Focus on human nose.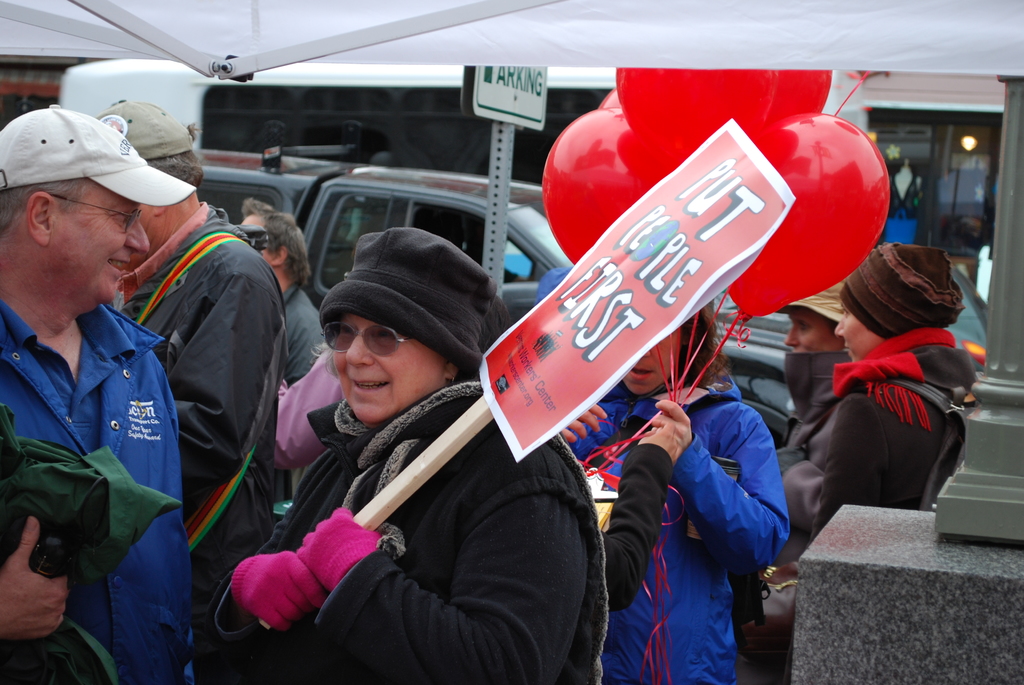
Focused at x1=785 y1=325 x2=797 y2=346.
